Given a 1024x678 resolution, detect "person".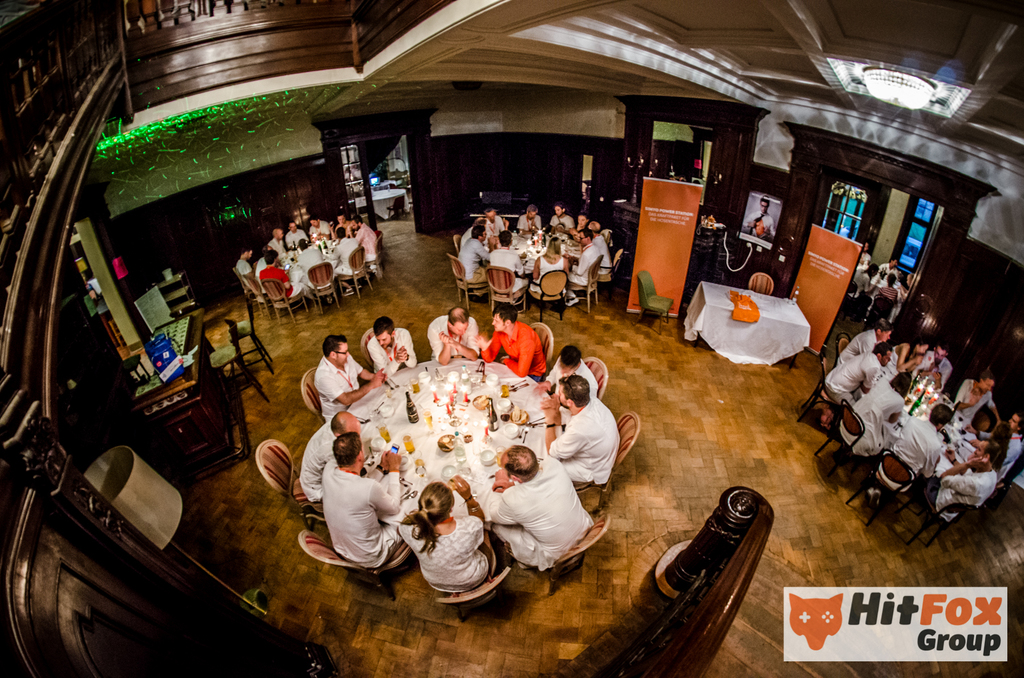
box(296, 411, 365, 503).
